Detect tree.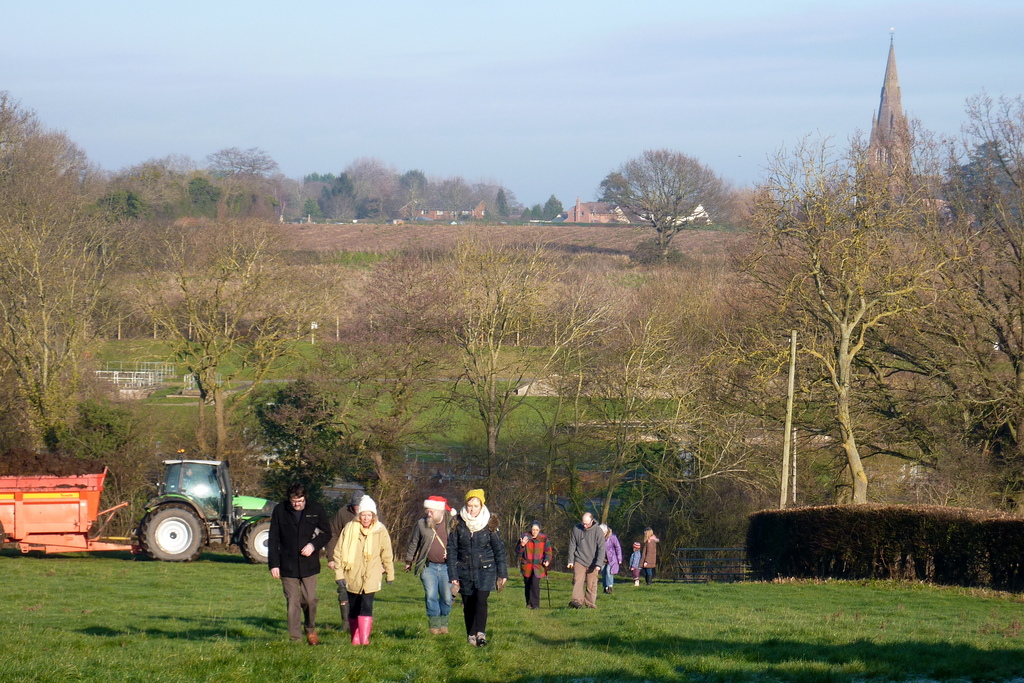
Detected at bbox(584, 132, 738, 261).
